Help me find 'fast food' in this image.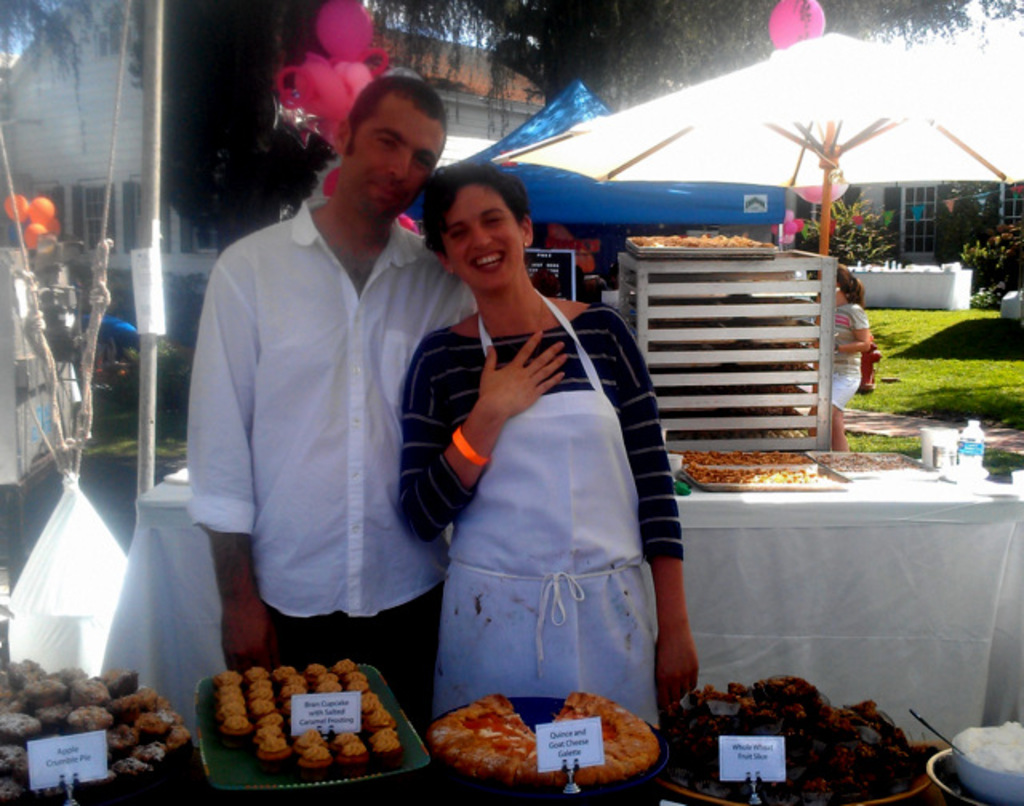
Found it: select_region(256, 713, 285, 724).
